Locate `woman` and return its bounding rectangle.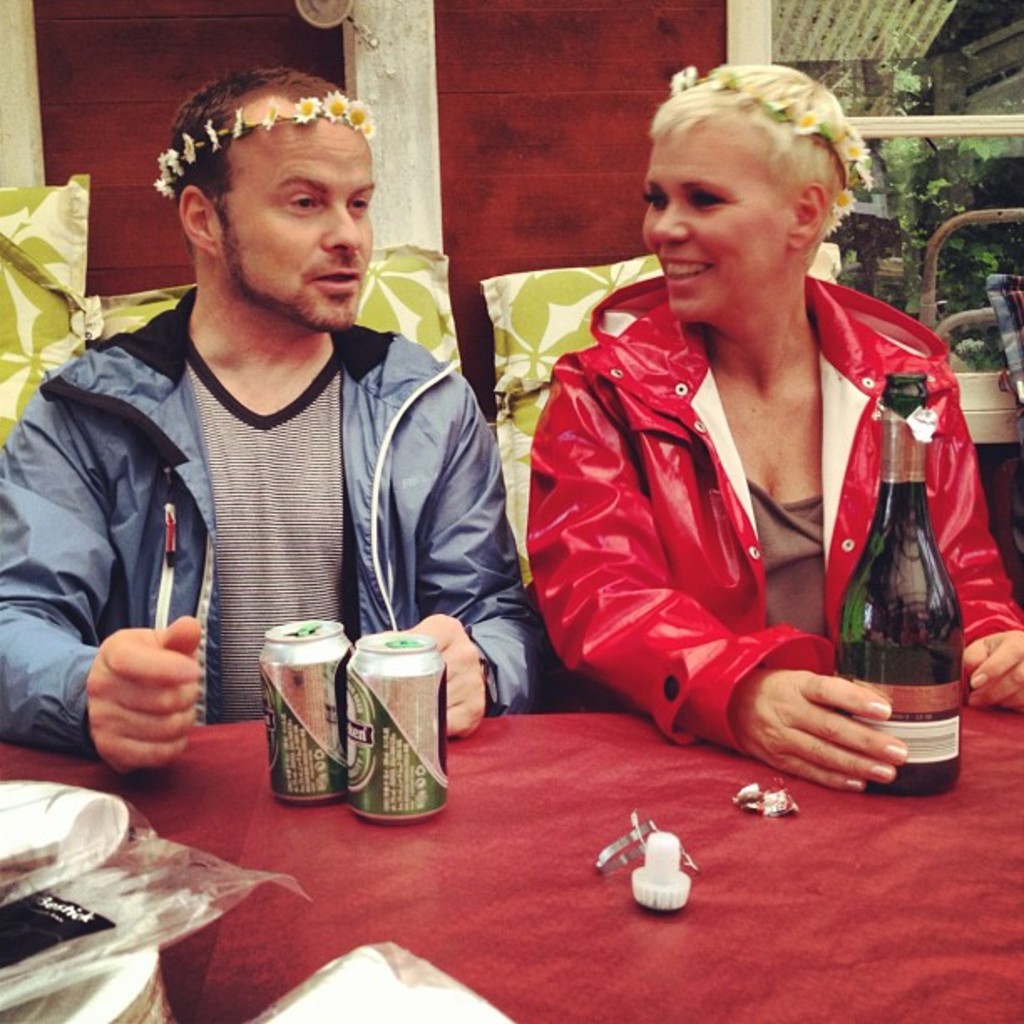
(left=495, top=60, right=992, bottom=810).
